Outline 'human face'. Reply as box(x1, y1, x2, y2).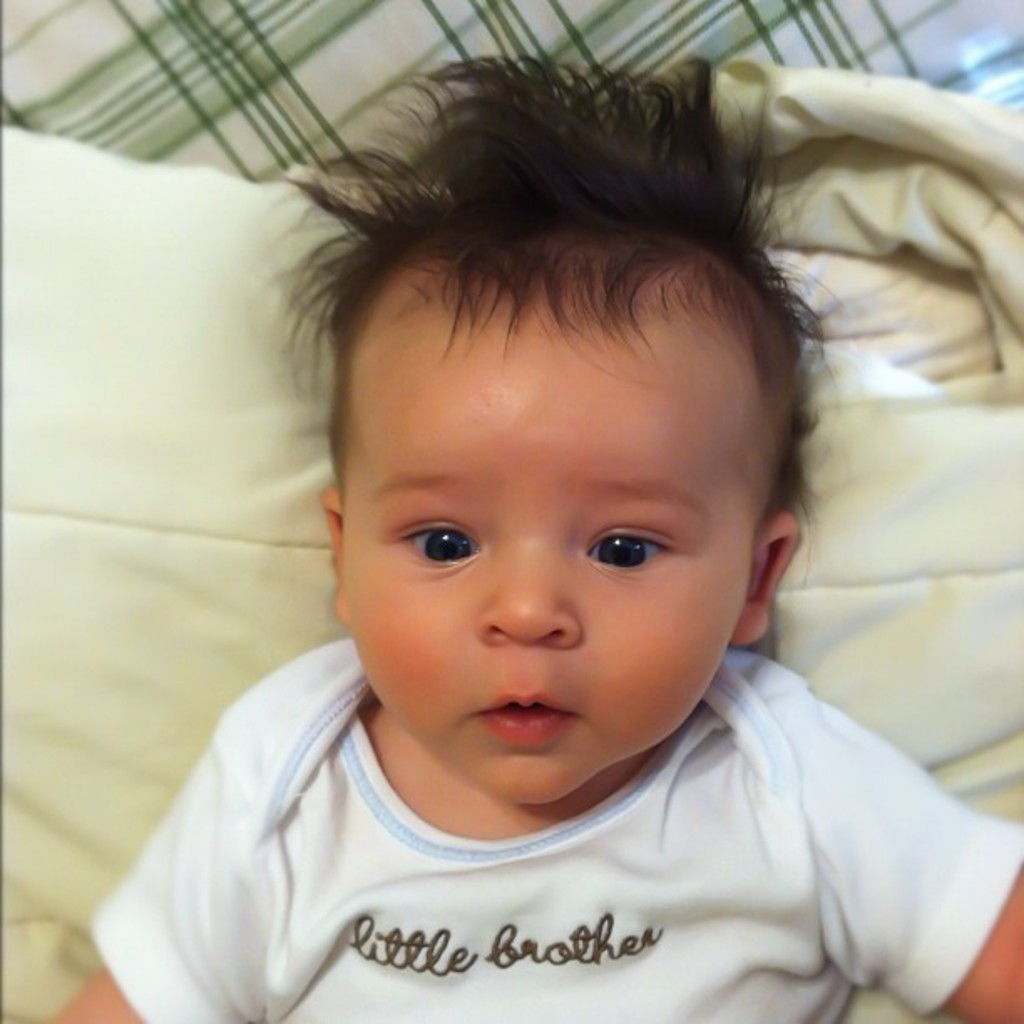
box(351, 320, 735, 805).
